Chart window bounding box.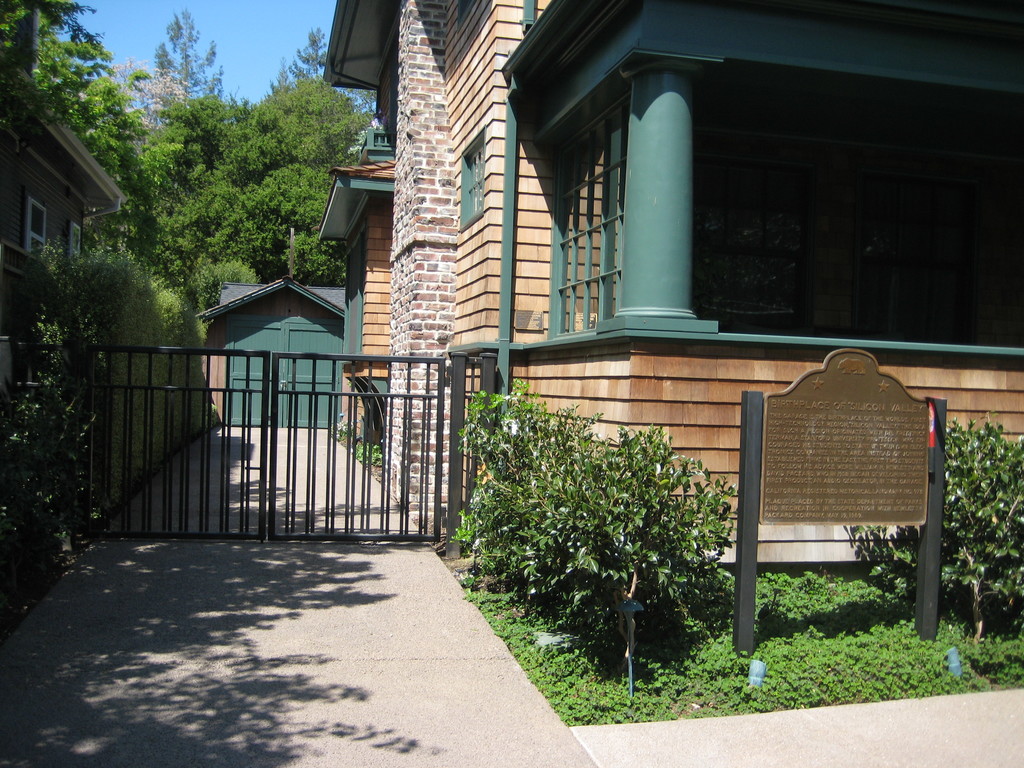
Charted: left=67, top=222, right=82, bottom=260.
